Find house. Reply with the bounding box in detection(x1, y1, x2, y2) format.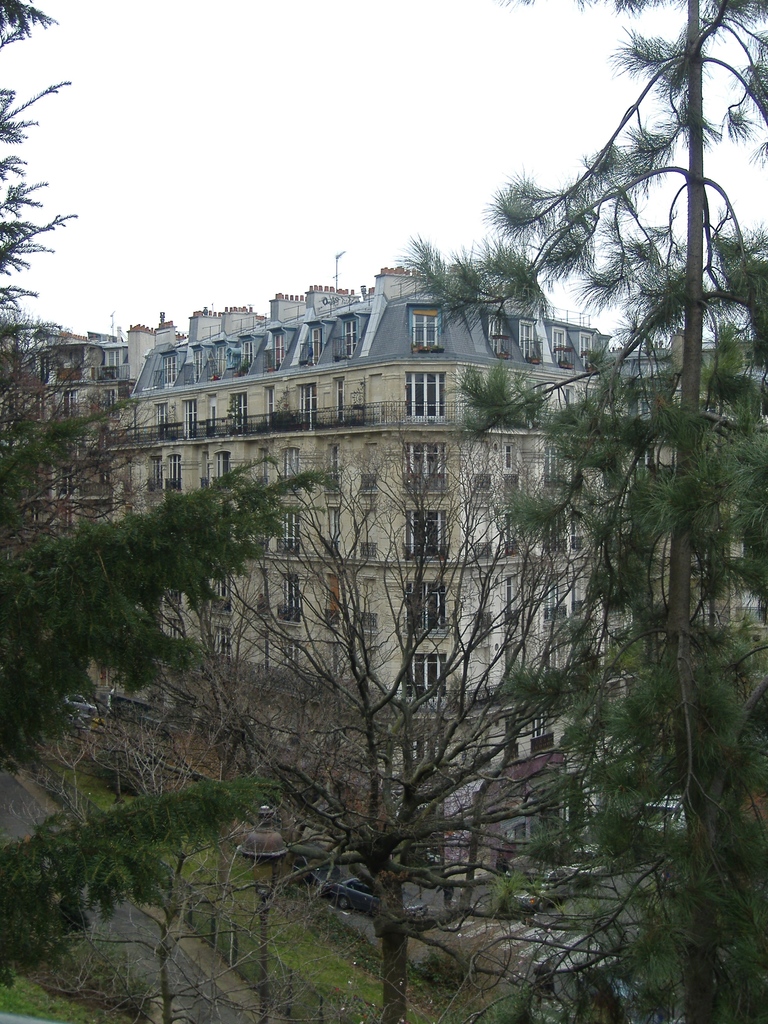
detection(122, 167, 716, 933).
